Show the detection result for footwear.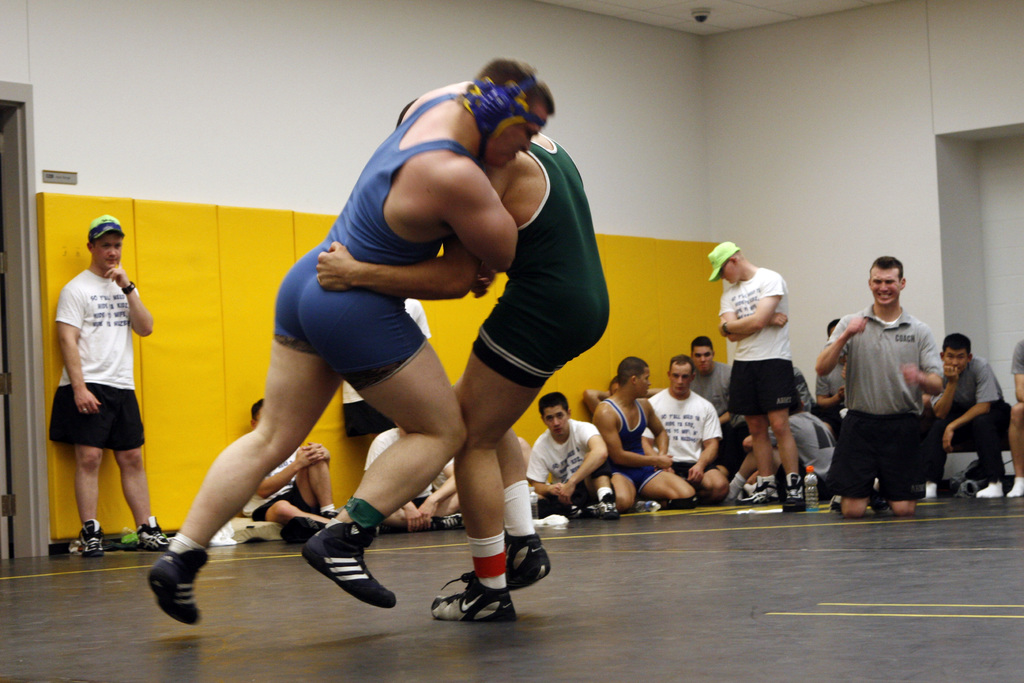
1007/477/1023/498.
